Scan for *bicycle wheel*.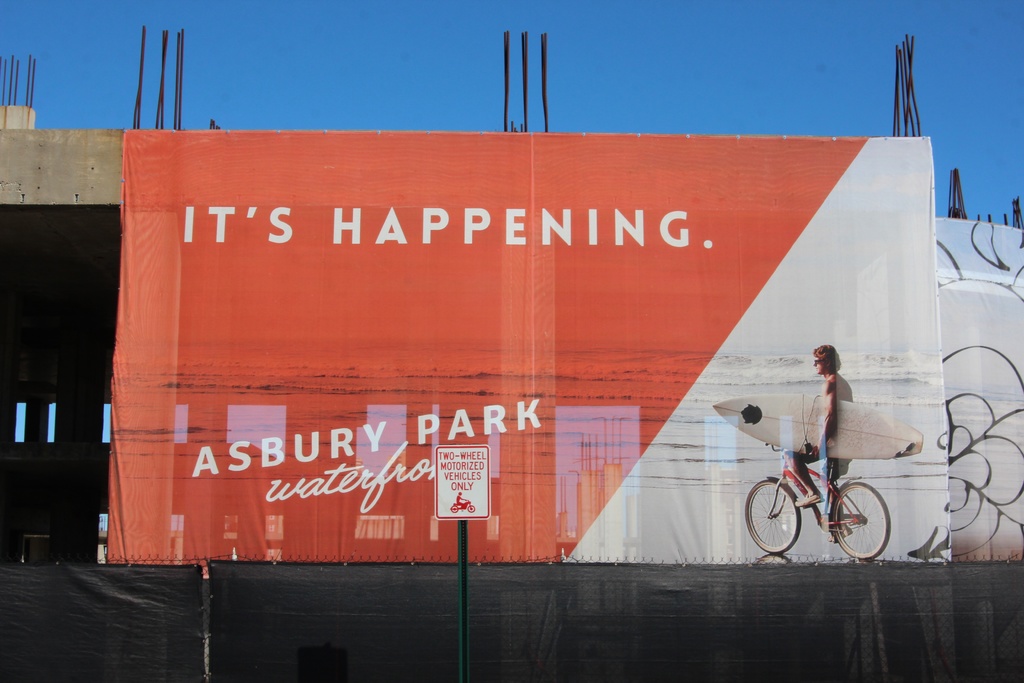
Scan result: 745/482/801/552.
